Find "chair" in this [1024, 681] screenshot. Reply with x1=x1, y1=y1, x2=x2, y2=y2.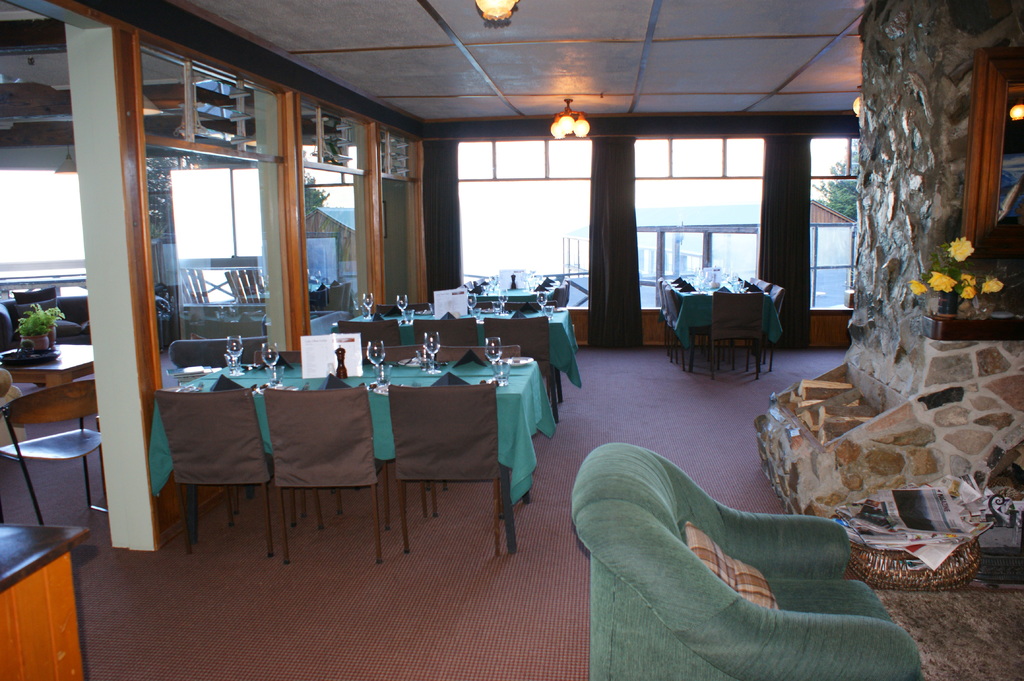
x1=148, y1=367, x2=280, y2=575.
